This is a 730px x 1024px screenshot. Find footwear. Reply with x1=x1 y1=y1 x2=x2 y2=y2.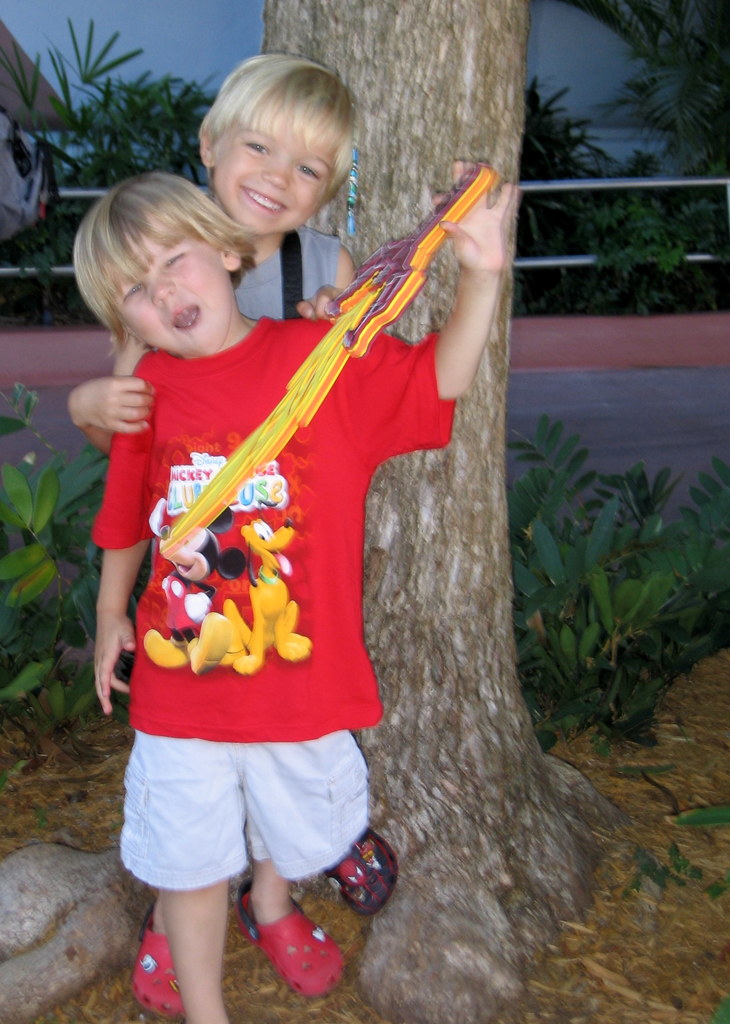
x1=244 y1=894 x2=322 y2=997.
